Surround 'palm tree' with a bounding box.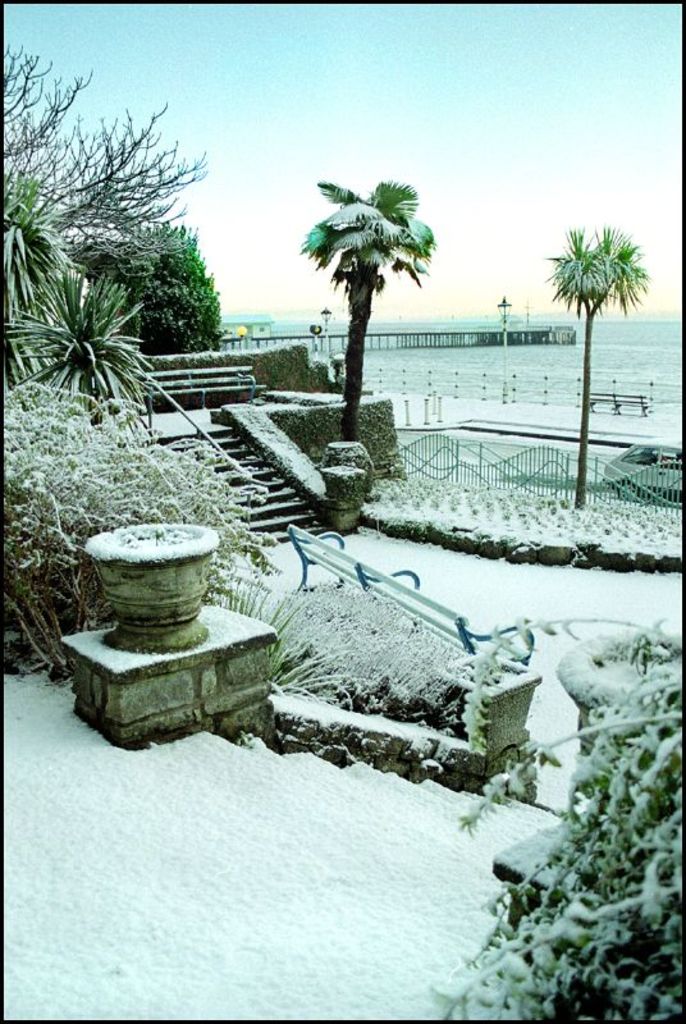
{"x1": 0, "y1": 188, "x2": 42, "y2": 433}.
